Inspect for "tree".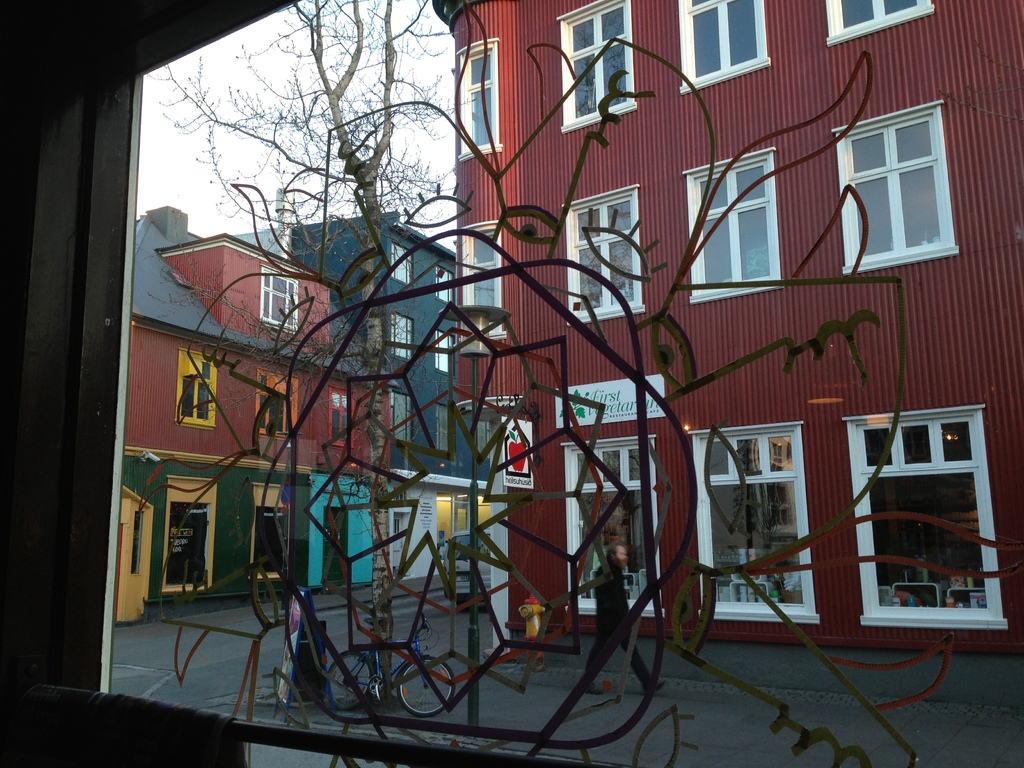
Inspection: left=146, top=0, right=470, bottom=701.
